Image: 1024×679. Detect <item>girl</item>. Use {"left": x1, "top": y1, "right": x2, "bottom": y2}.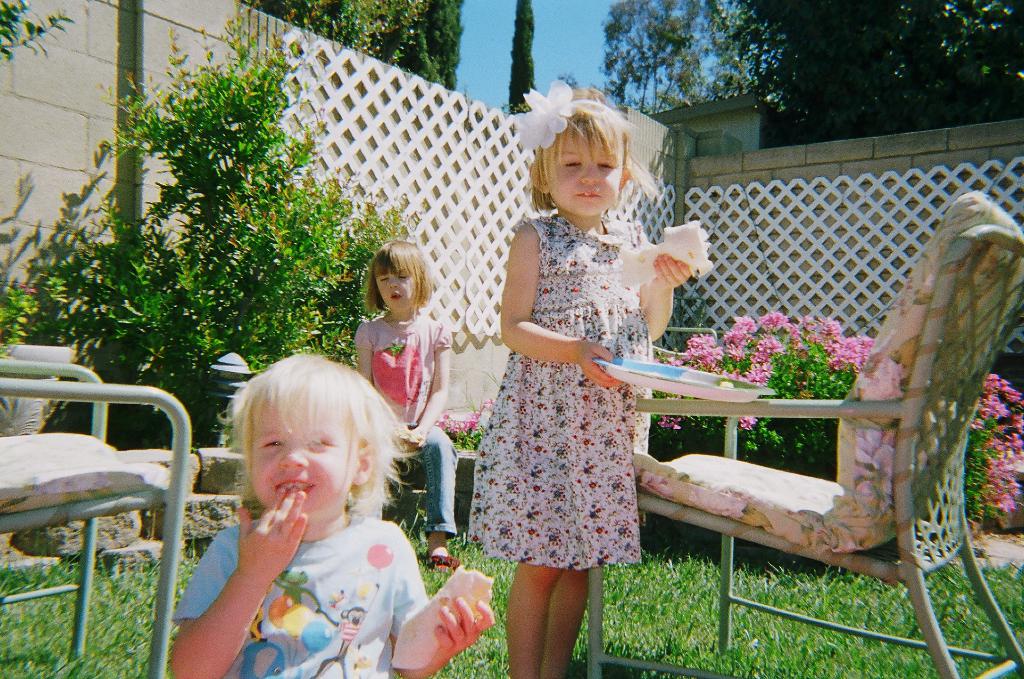
{"left": 470, "top": 92, "right": 689, "bottom": 678}.
